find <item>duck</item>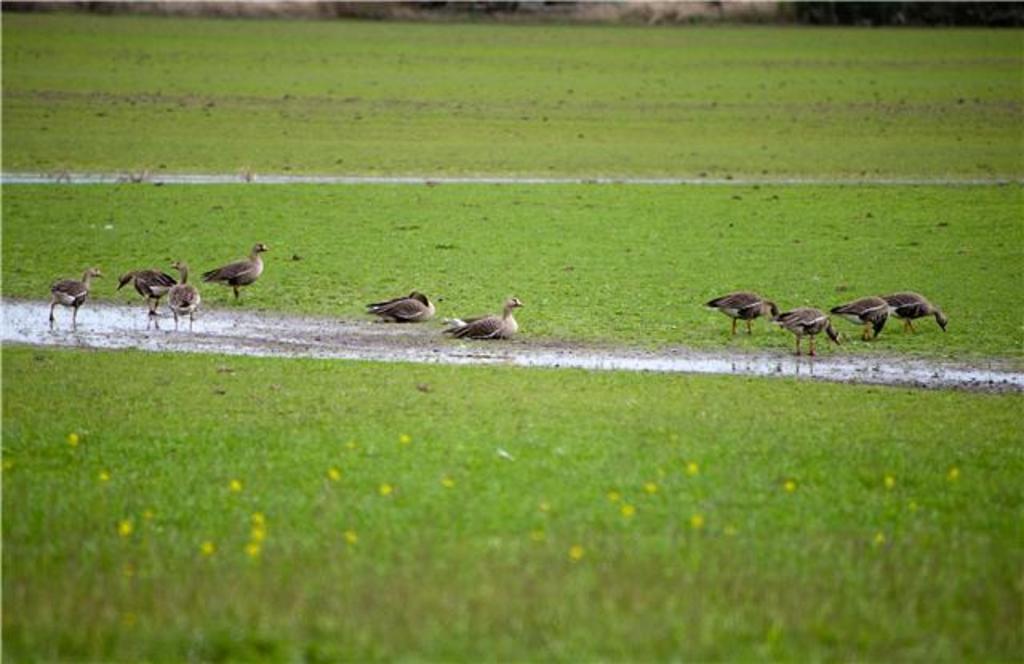
pyautogui.locateOnScreen(99, 250, 195, 318)
